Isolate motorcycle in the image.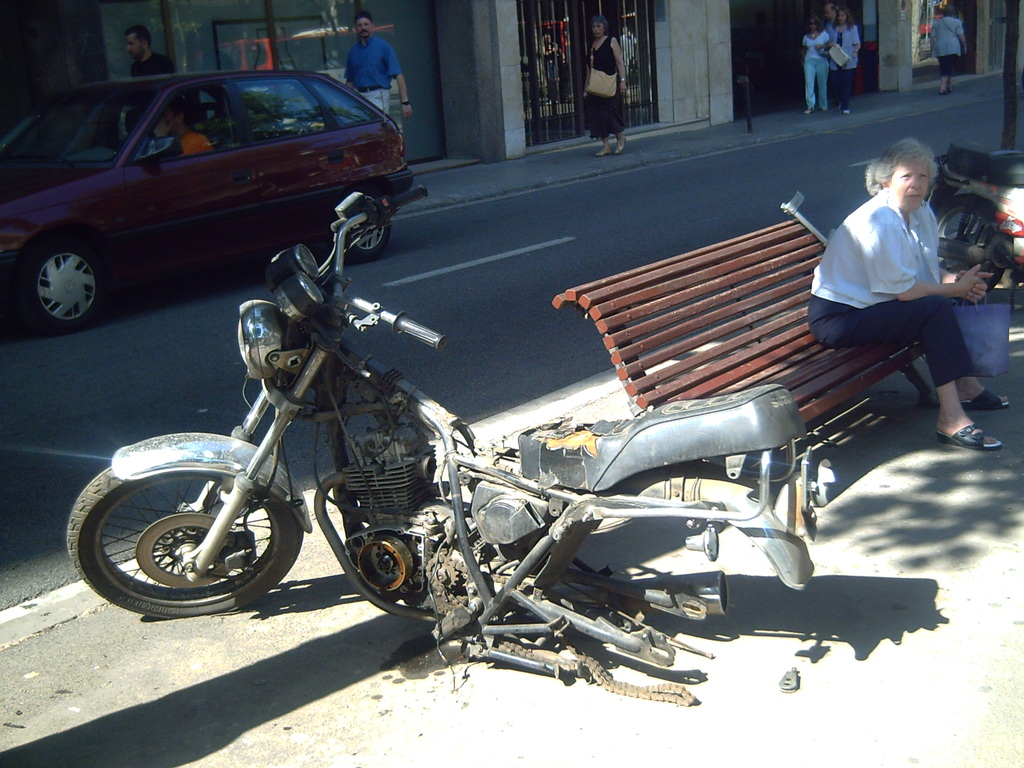
Isolated region: [x1=74, y1=188, x2=936, y2=692].
